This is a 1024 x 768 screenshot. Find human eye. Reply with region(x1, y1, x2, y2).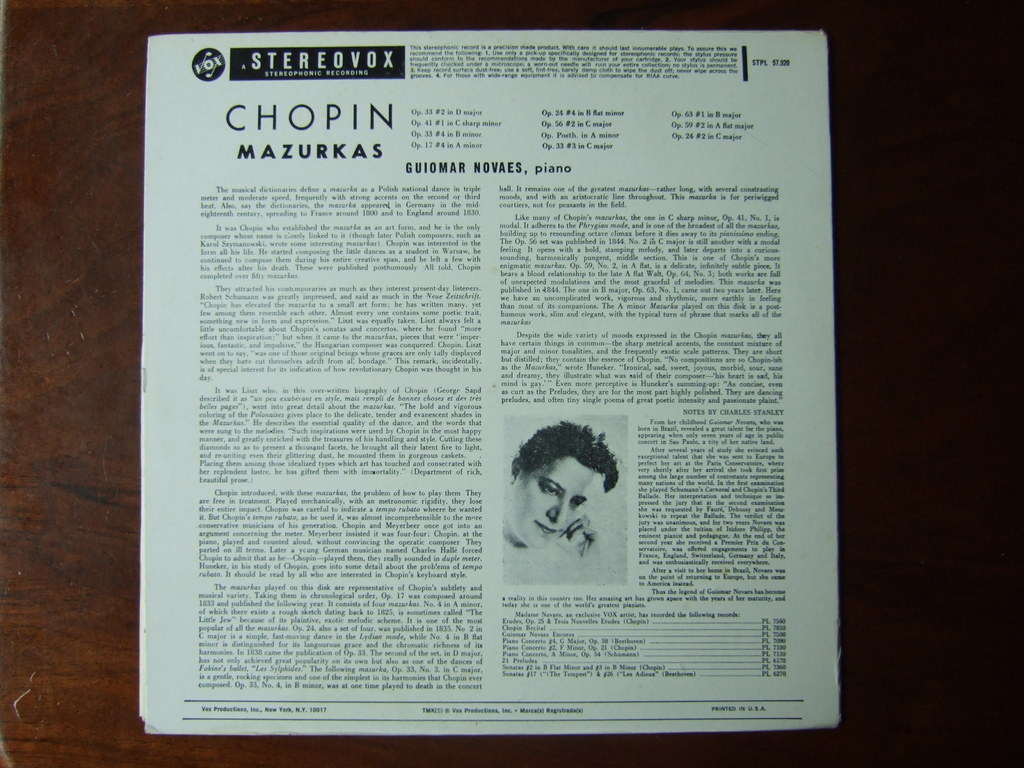
region(537, 483, 558, 495).
